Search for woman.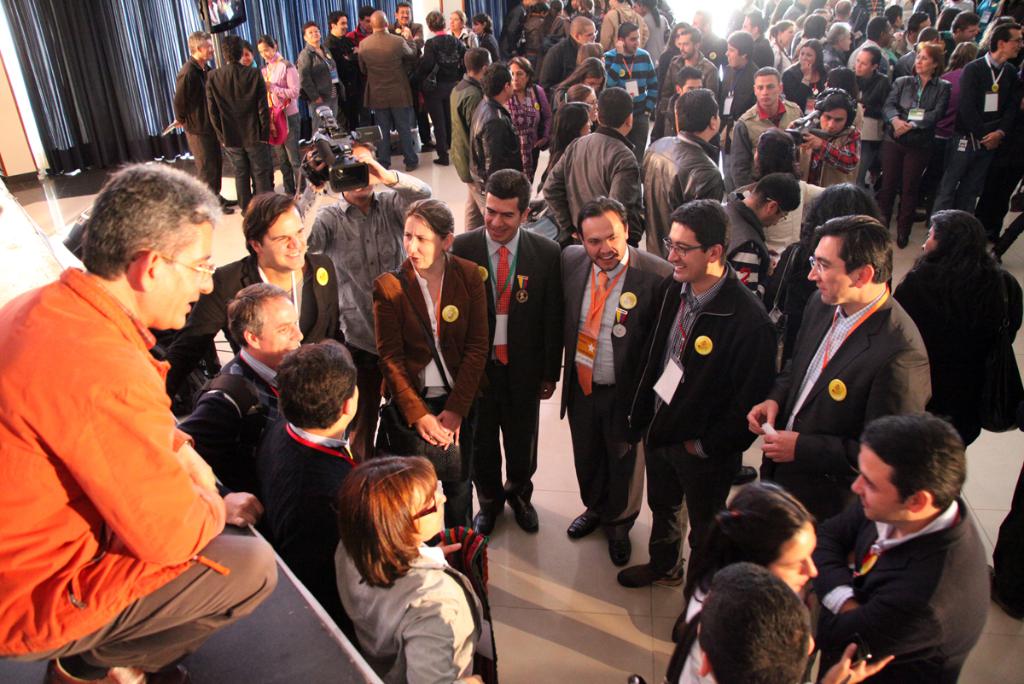
Found at (left=941, top=43, right=980, bottom=96).
